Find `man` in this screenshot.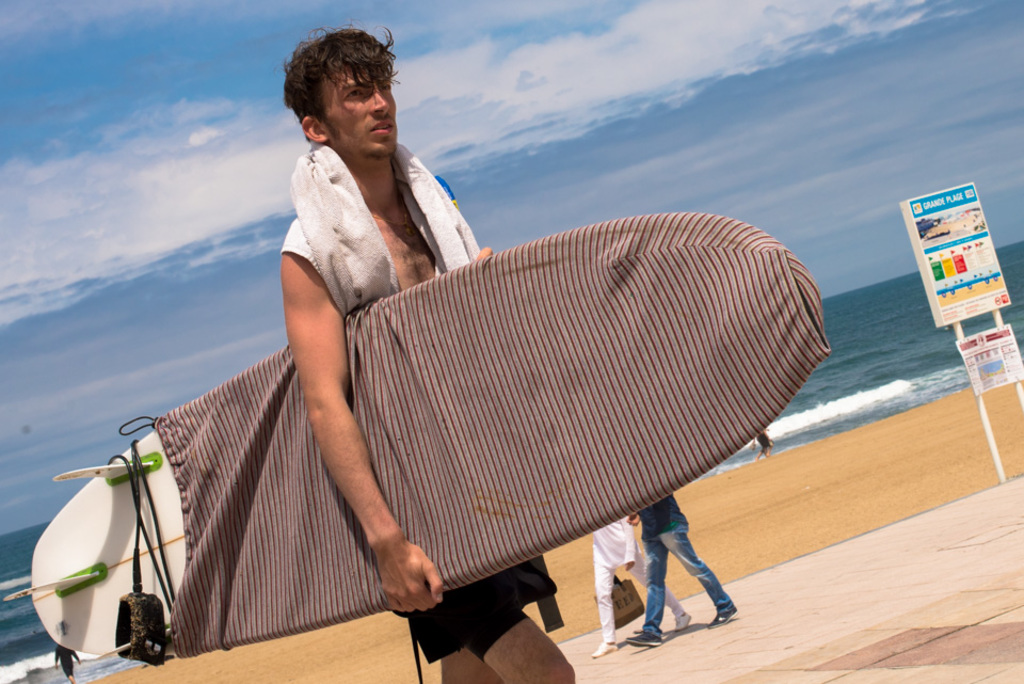
The bounding box for `man` is (49,640,83,681).
